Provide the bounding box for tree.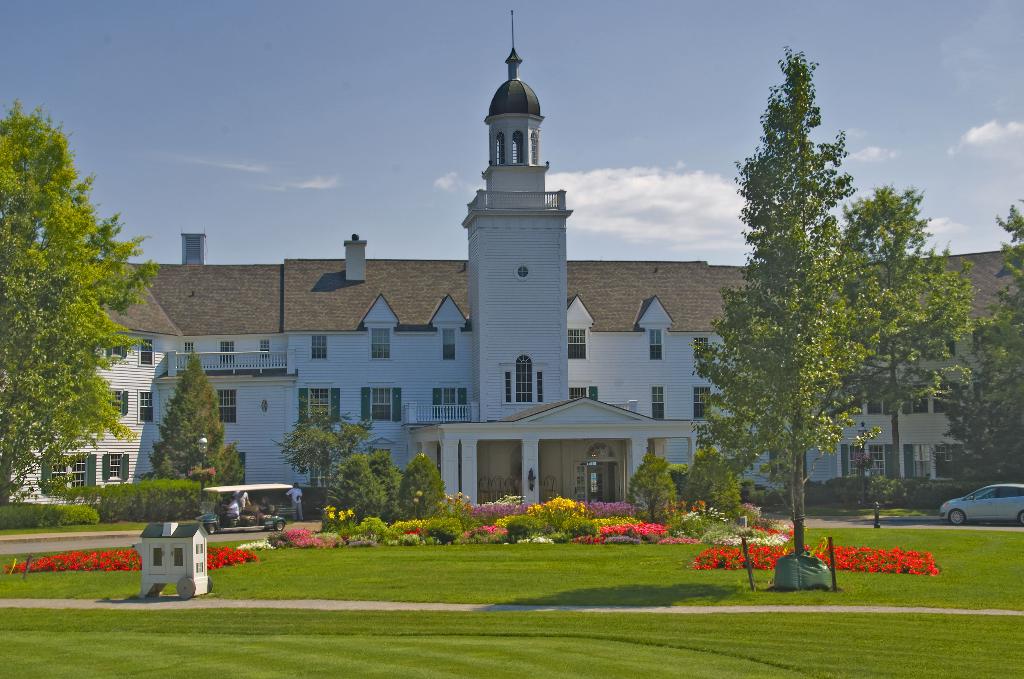
crop(628, 454, 681, 534).
